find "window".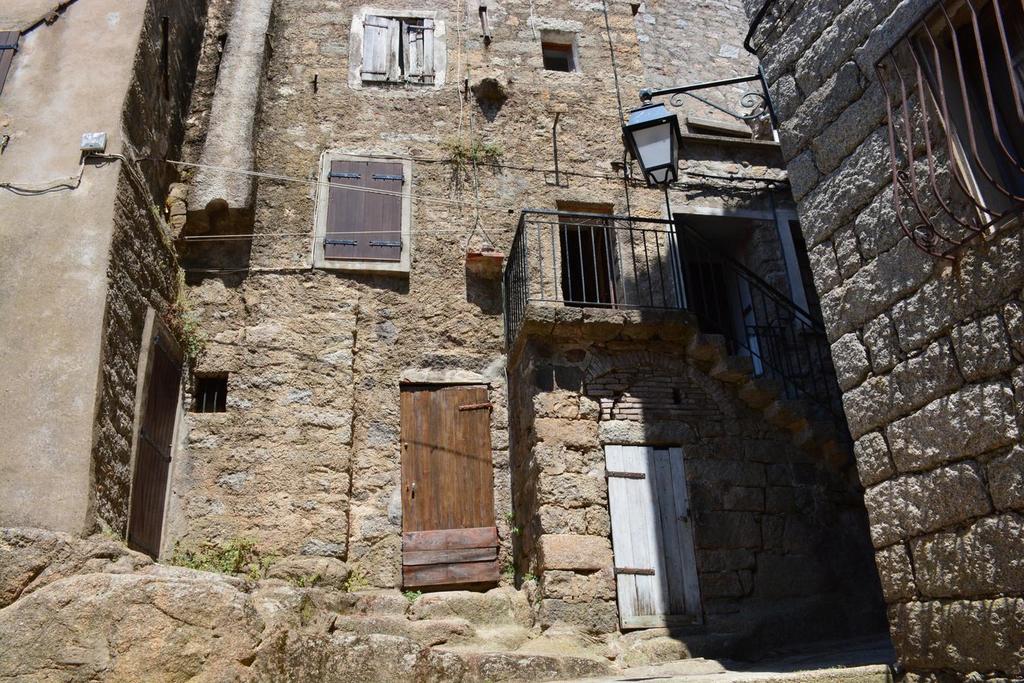
rect(728, 200, 844, 379).
